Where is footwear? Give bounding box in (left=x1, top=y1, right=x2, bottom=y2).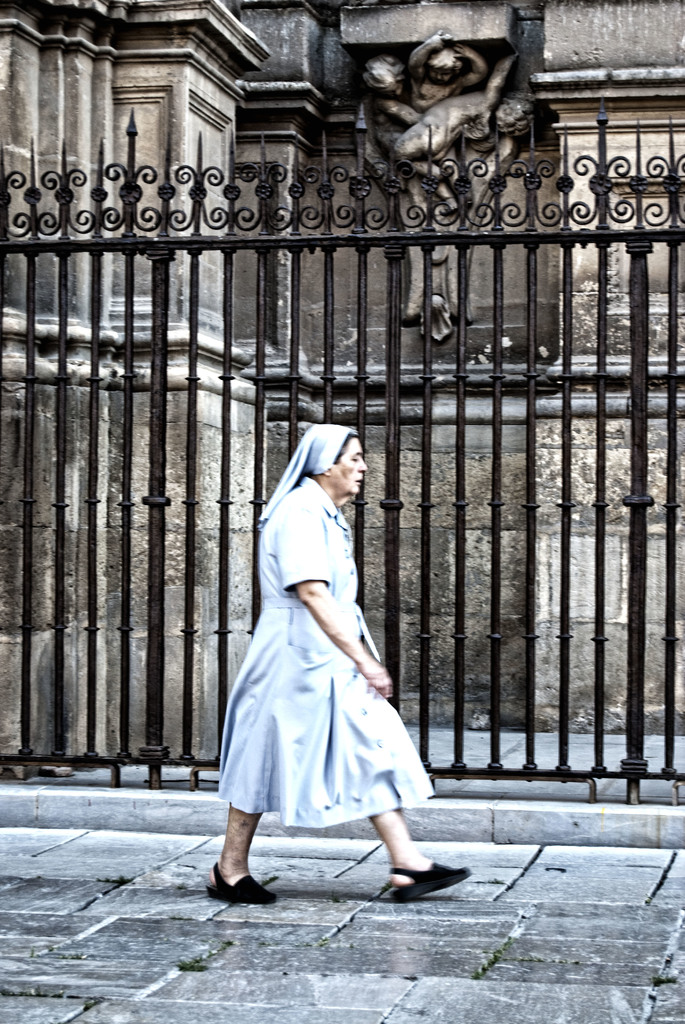
(left=201, top=858, right=277, bottom=909).
